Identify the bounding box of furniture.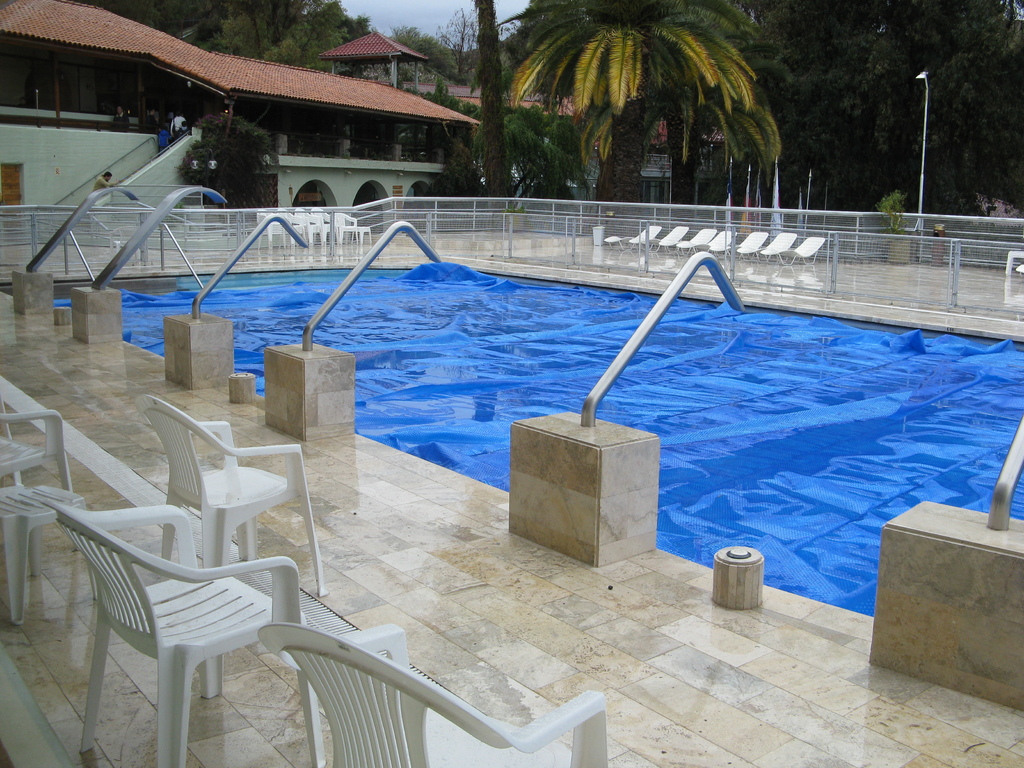
box=[690, 230, 737, 259].
